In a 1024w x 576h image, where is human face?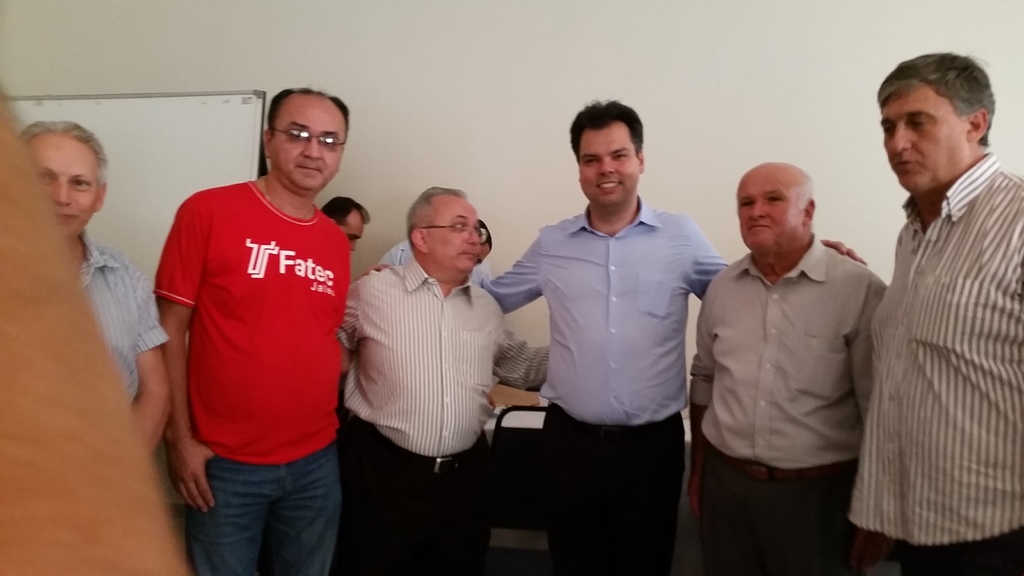
rect(577, 122, 642, 212).
